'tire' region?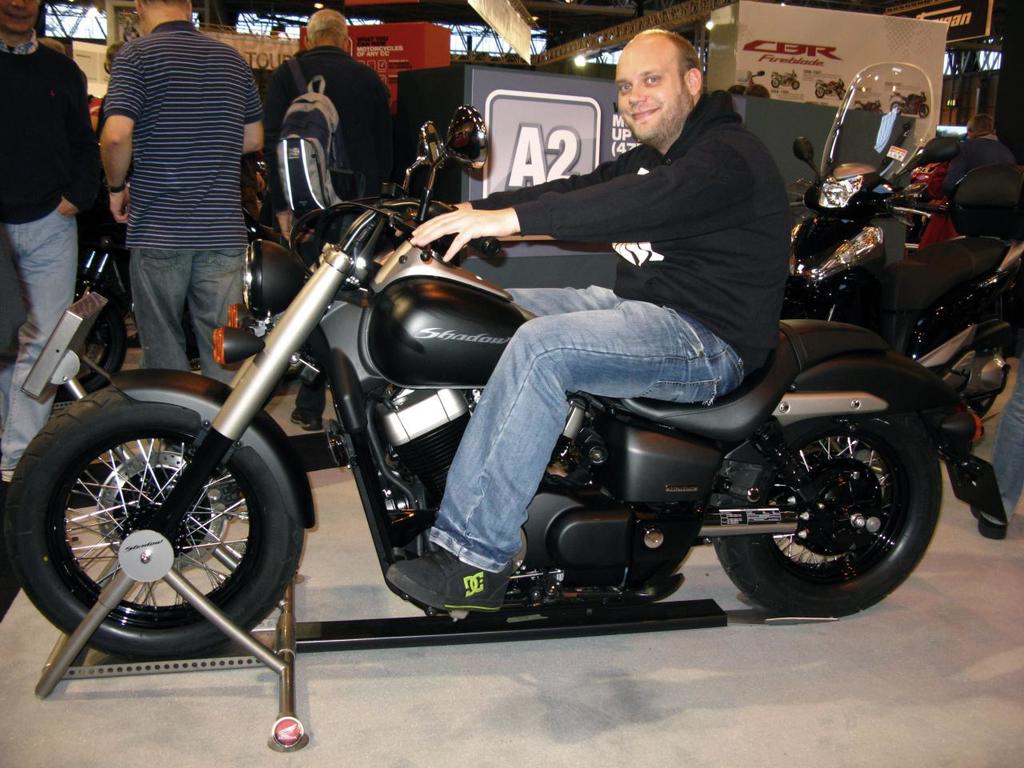
<box>54,287,125,402</box>
